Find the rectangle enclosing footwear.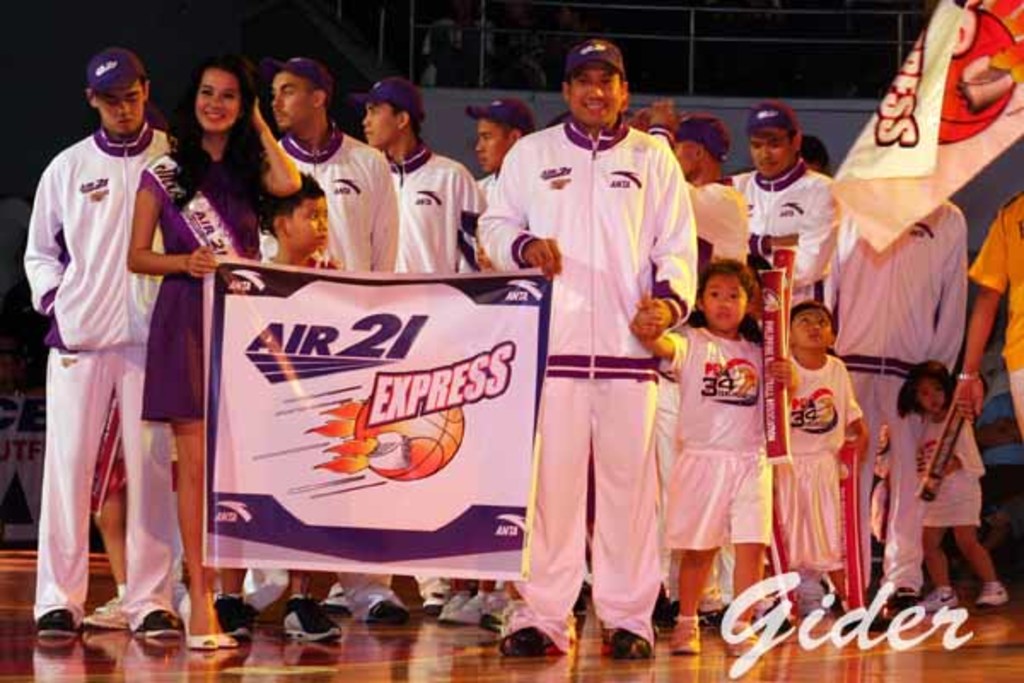
(447, 587, 490, 620).
